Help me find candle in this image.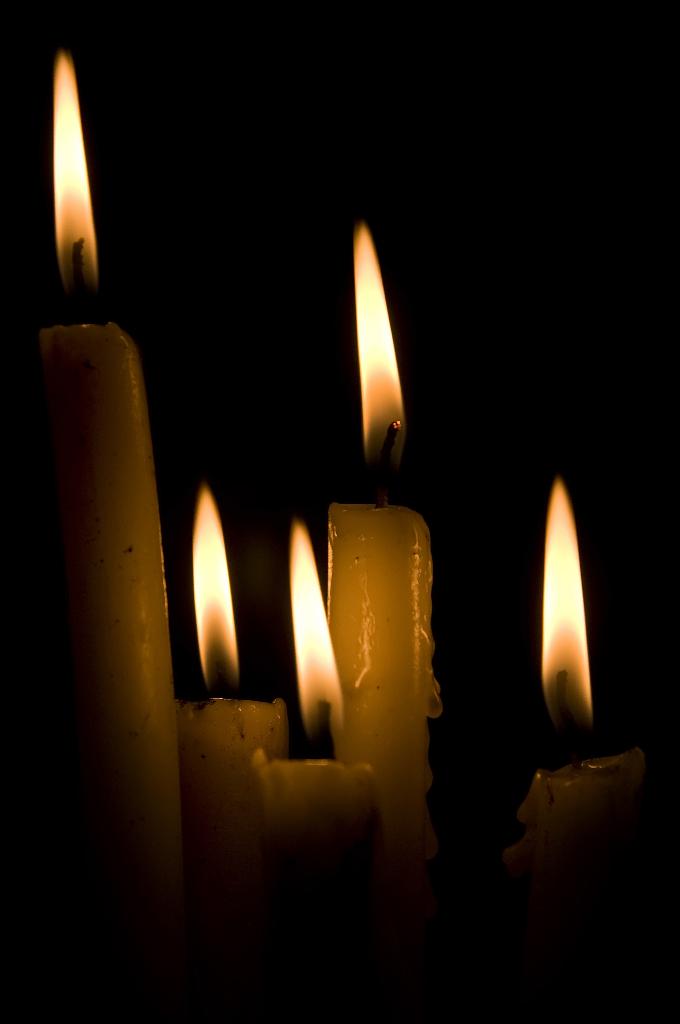
Found it: (496, 474, 636, 1023).
